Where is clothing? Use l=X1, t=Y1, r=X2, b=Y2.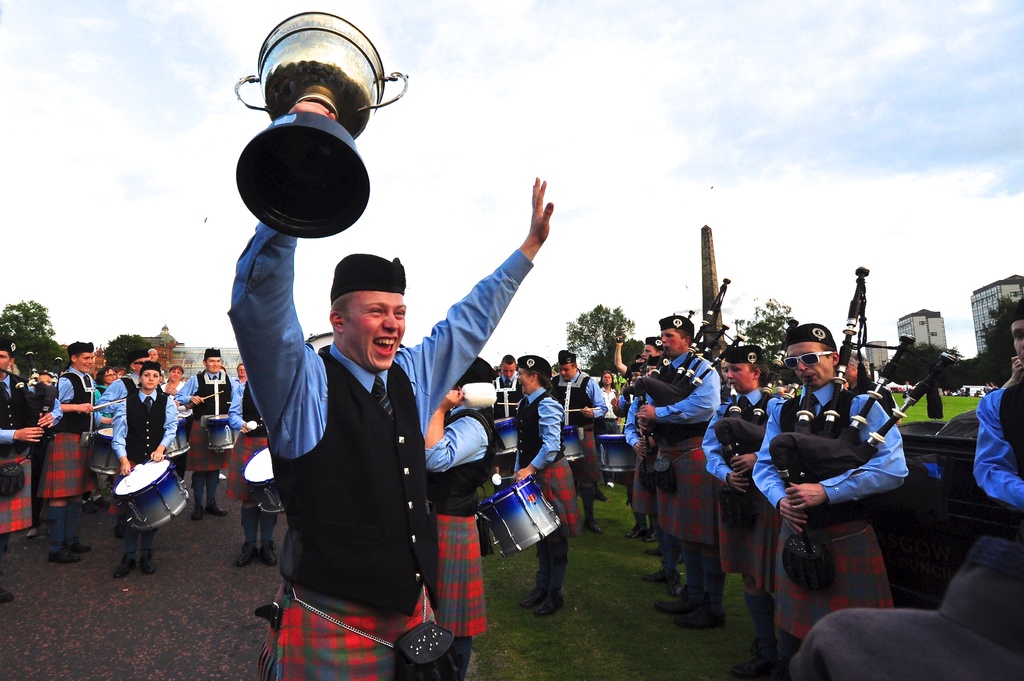
l=847, t=373, r=900, b=416.
